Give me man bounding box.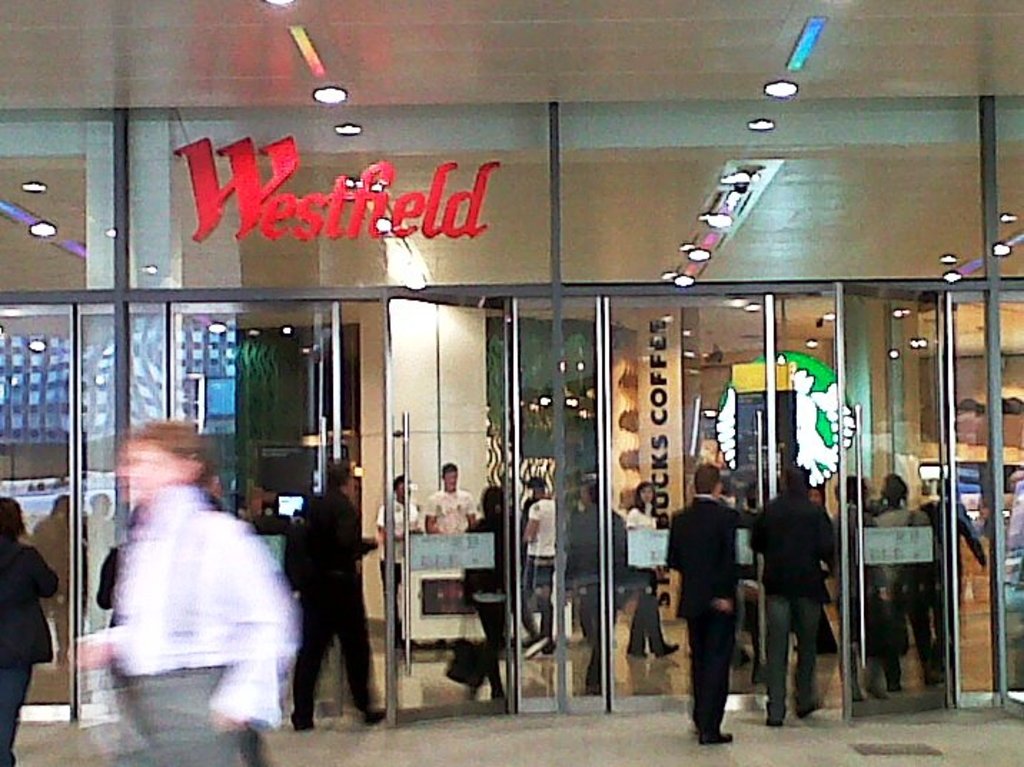
BBox(89, 408, 290, 743).
